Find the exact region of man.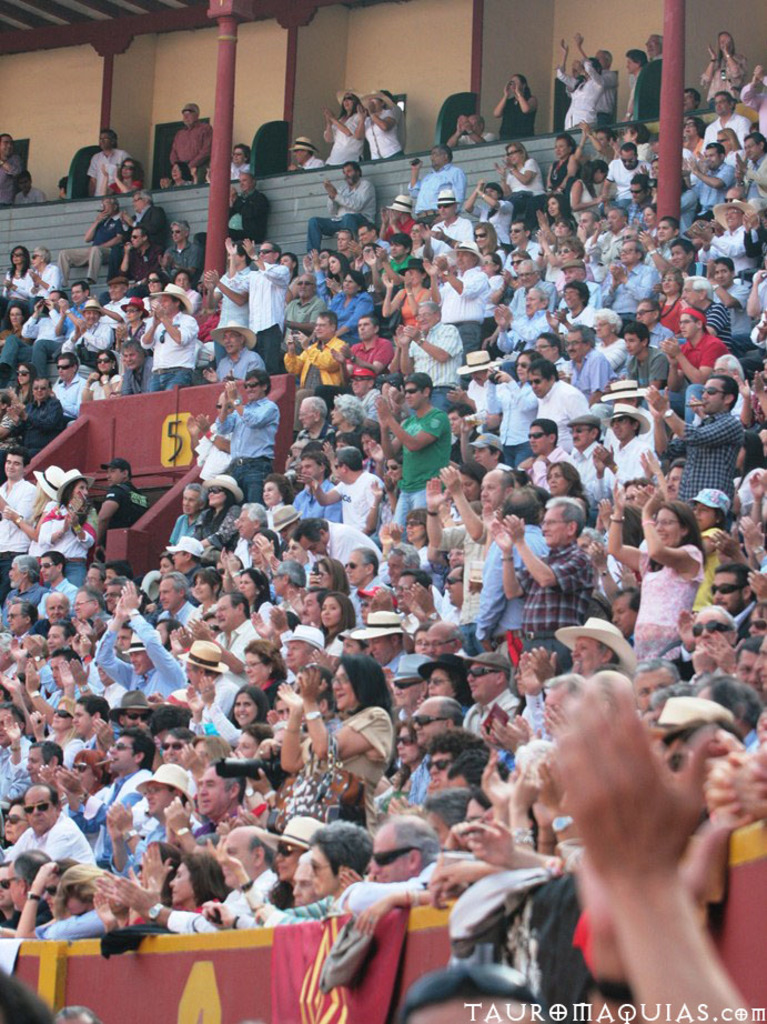
Exact region: (154, 571, 203, 621).
